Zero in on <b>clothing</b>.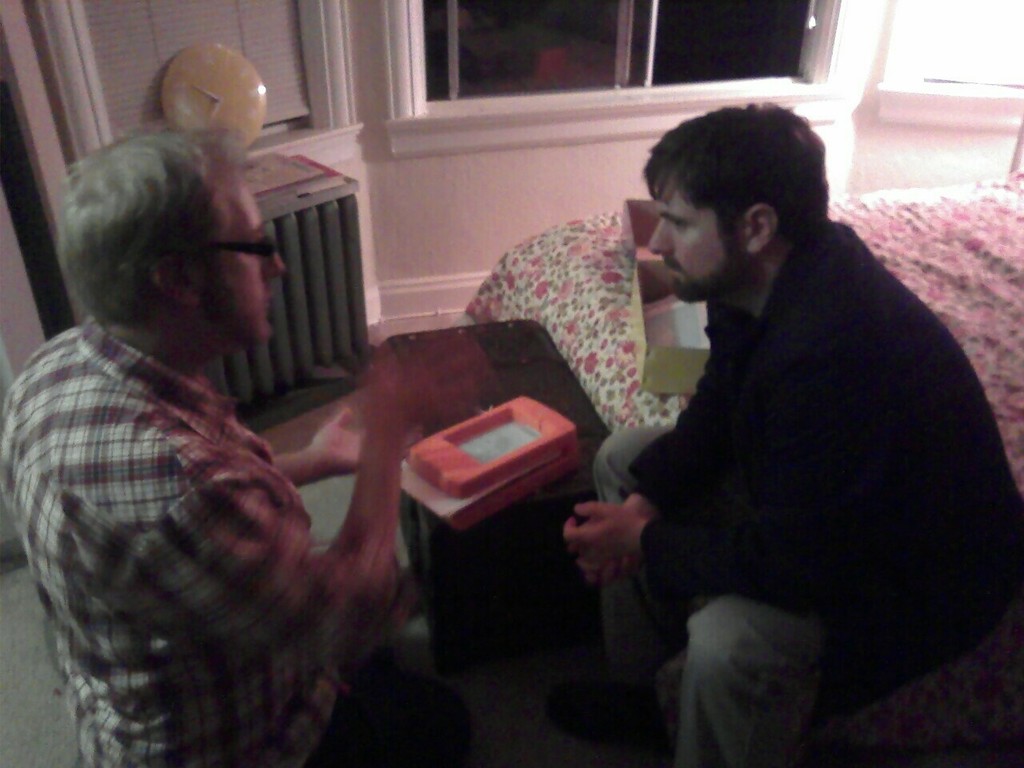
Zeroed in: <box>565,162,1000,727</box>.
